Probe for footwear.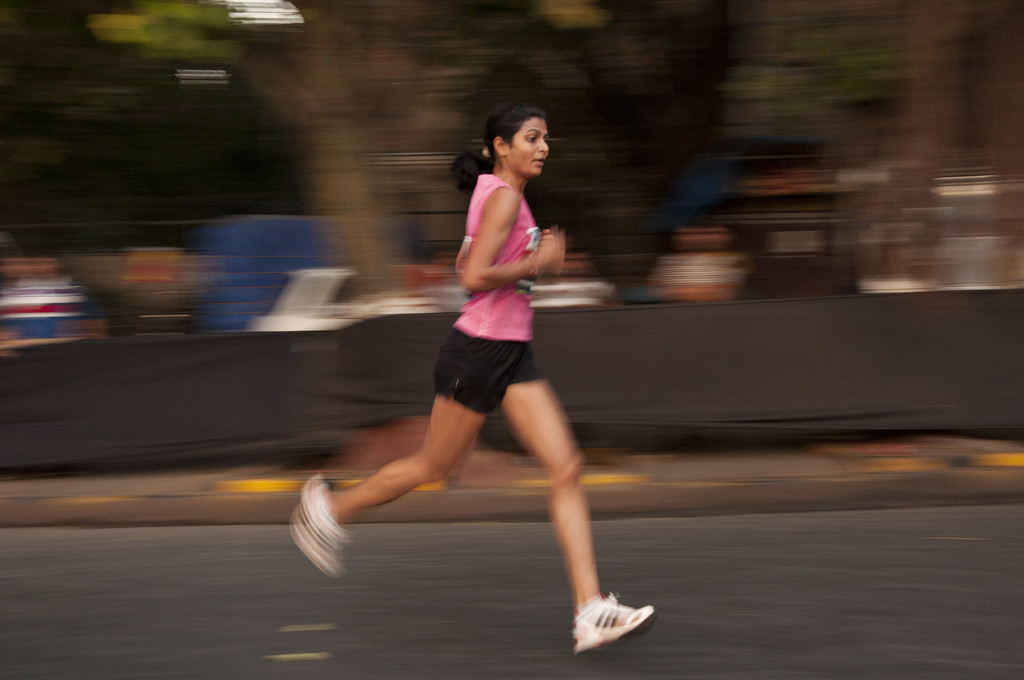
Probe result: (x1=586, y1=595, x2=664, y2=655).
